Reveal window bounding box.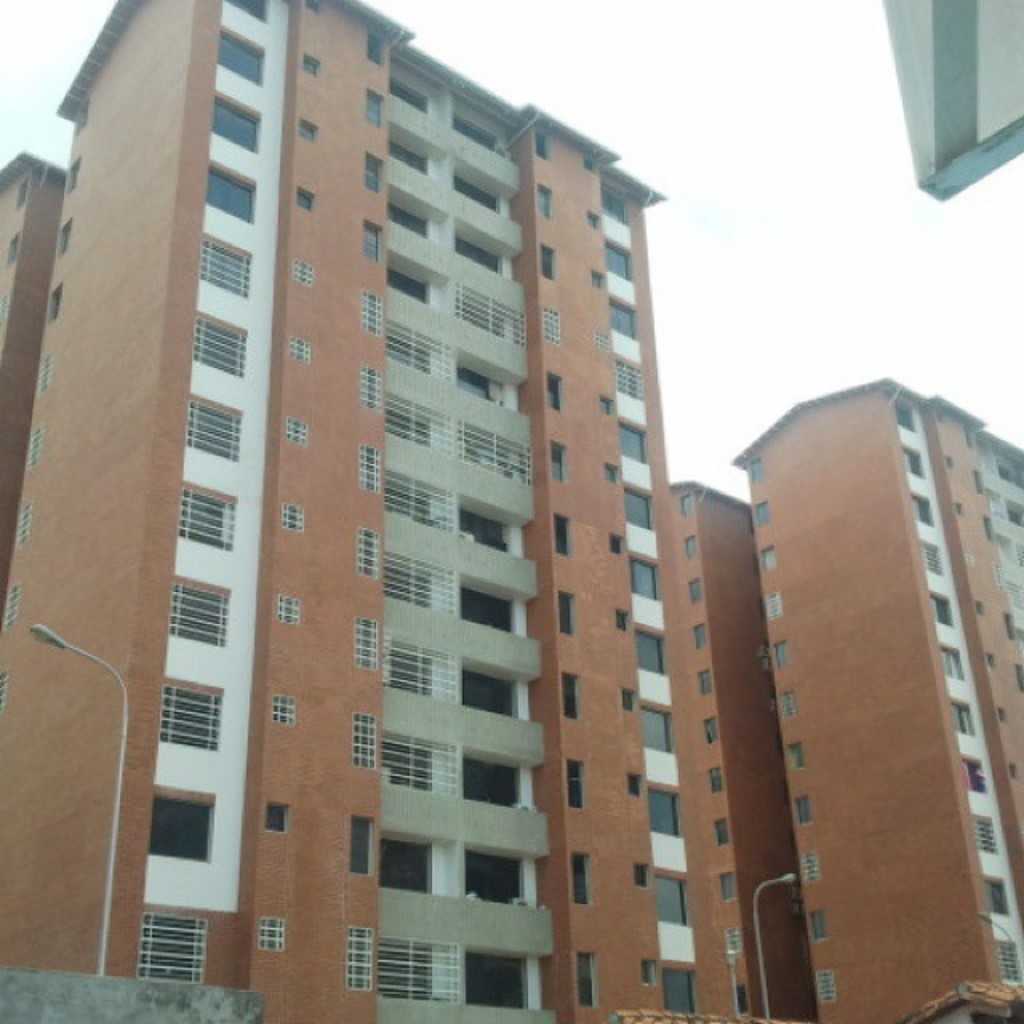
Revealed: bbox=[896, 400, 920, 427].
